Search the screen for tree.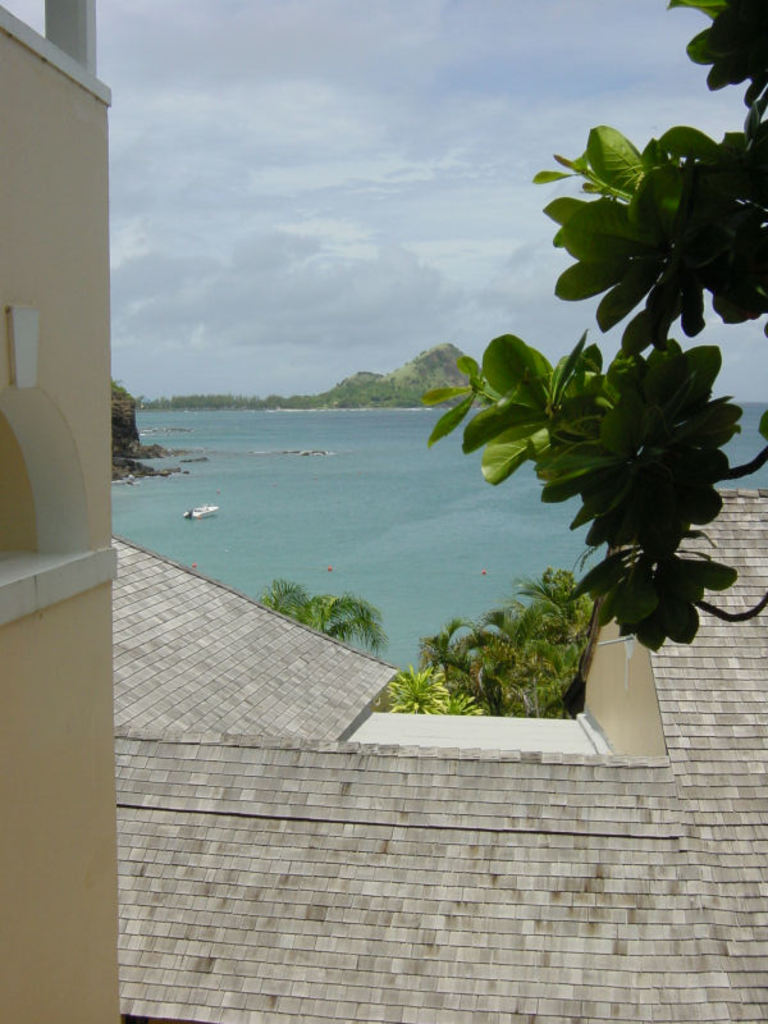
Found at (422, 0, 767, 654).
